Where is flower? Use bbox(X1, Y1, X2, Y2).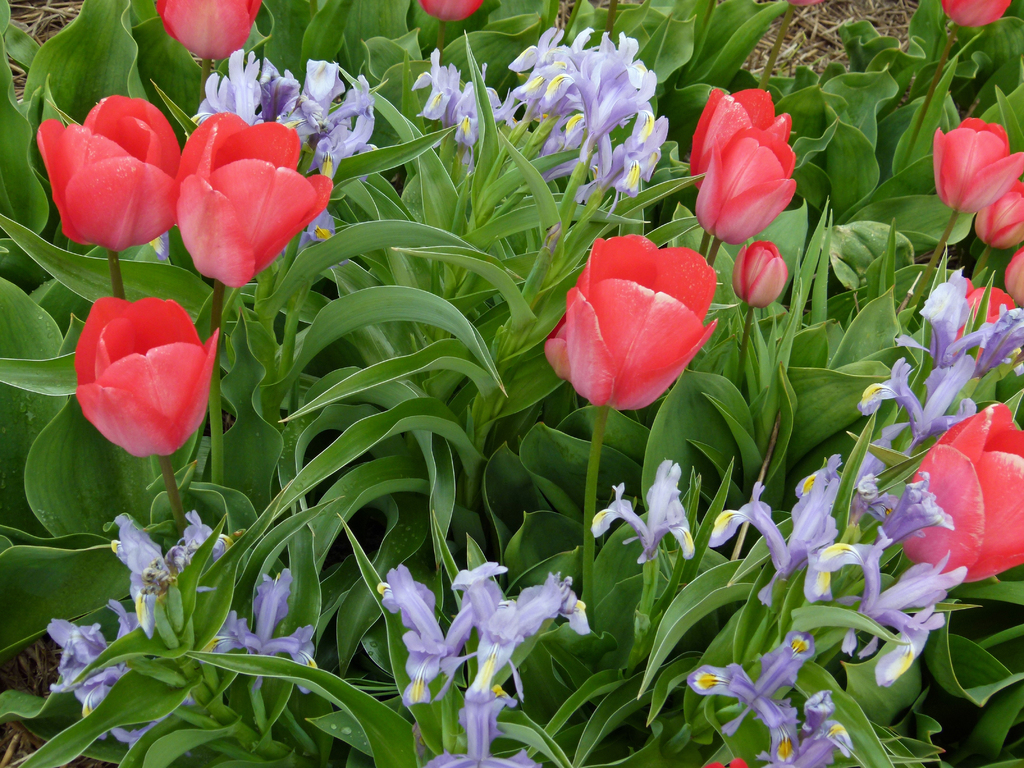
bbox(853, 363, 996, 467).
